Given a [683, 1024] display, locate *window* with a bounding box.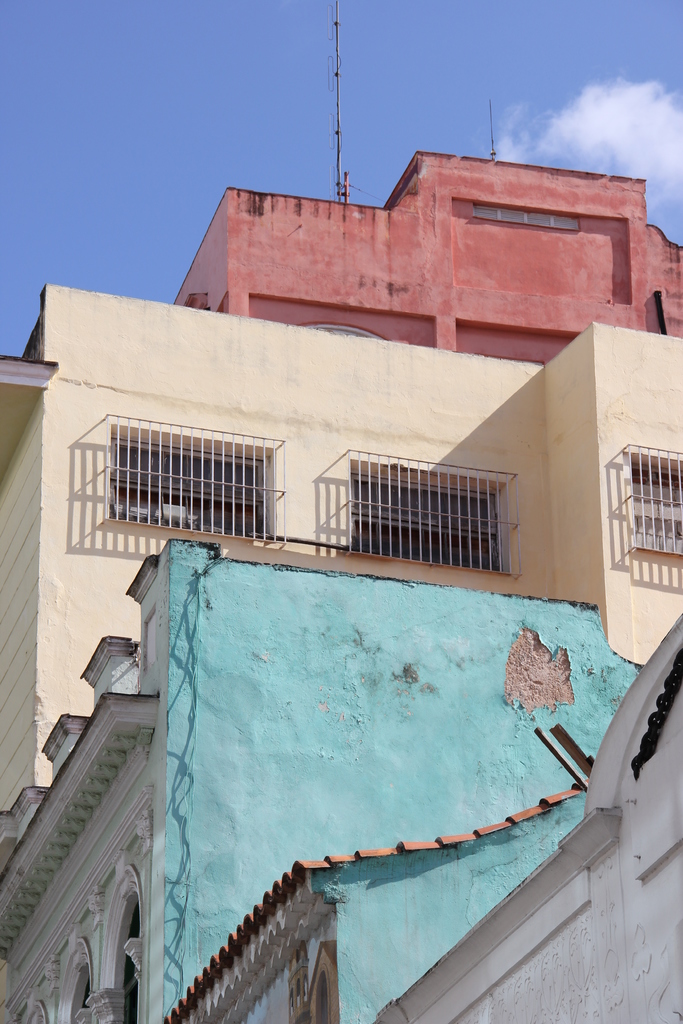
Located: [470,201,584,233].
